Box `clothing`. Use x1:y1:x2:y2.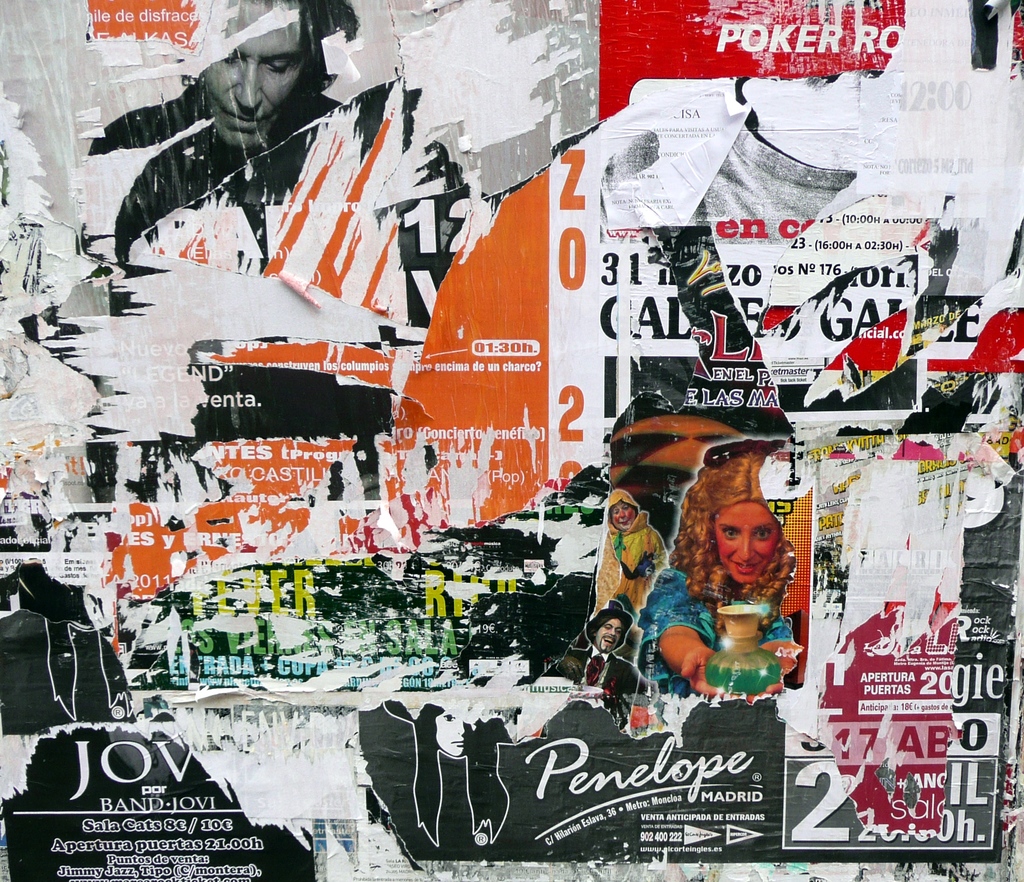
567:641:644:711.
